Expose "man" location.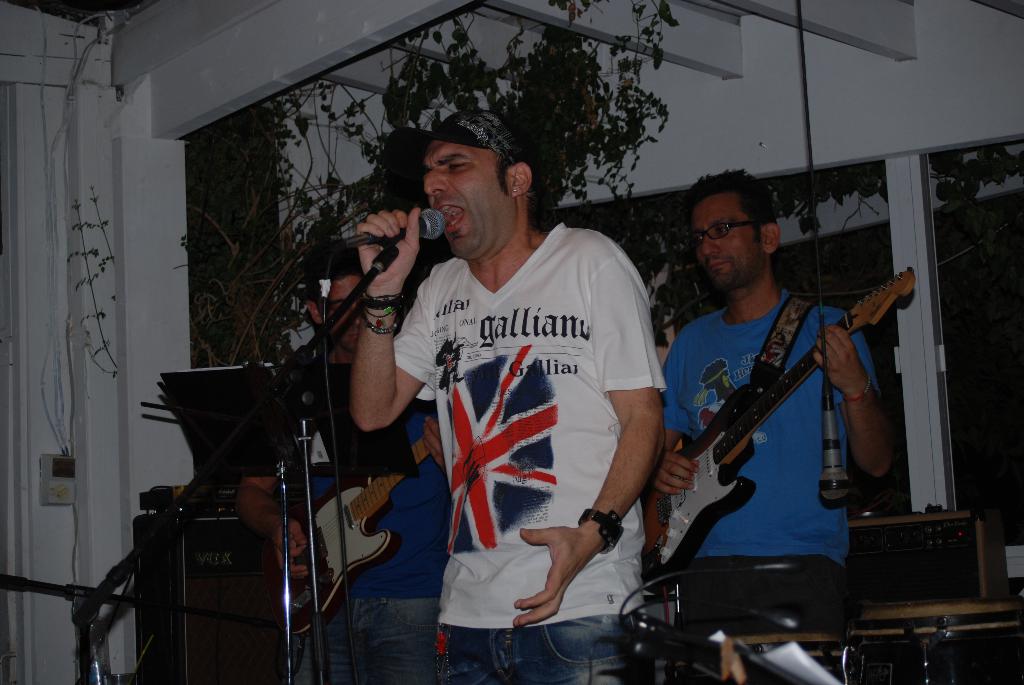
Exposed at [left=646, top=169, right=893, bottom=636].
